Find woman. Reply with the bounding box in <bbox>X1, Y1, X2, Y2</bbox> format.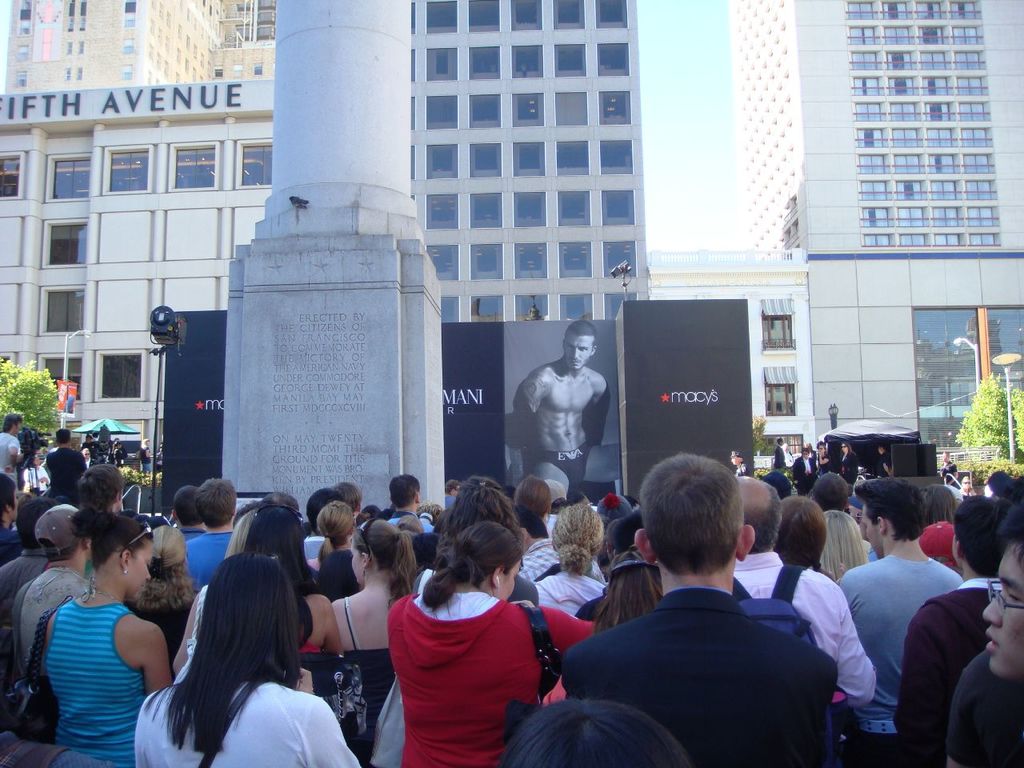
<bbox>174, 502, 338, 698</bbox>.
